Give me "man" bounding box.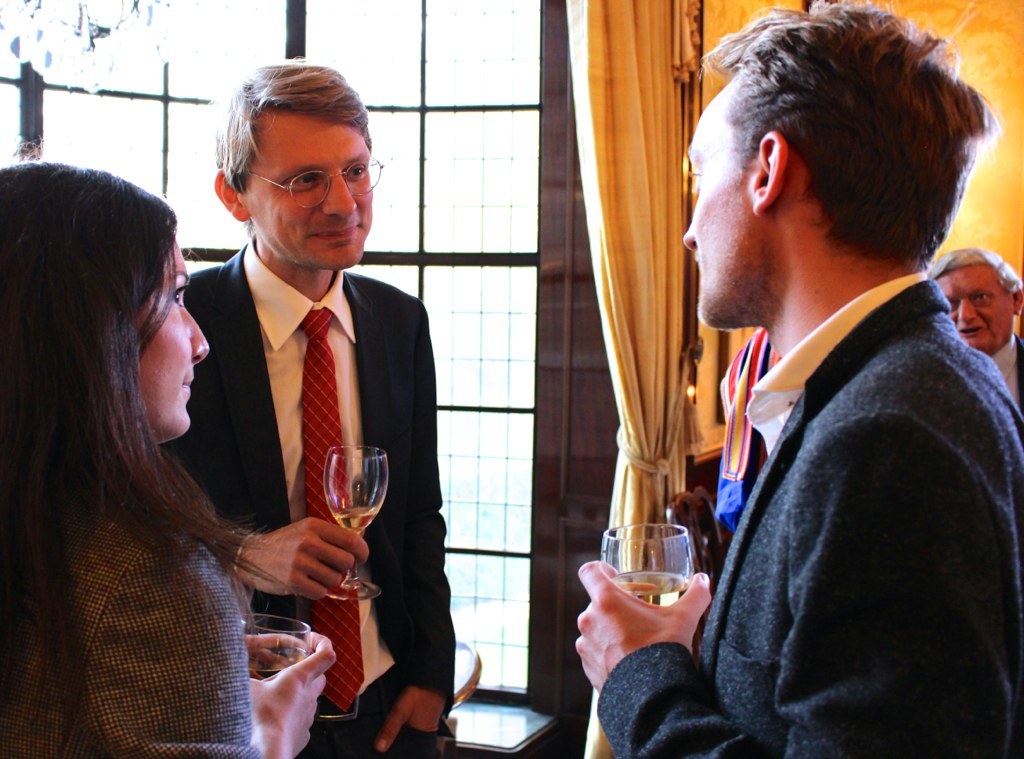
pyautogui.locateOnScreen(569, 0, 1023, 758).
